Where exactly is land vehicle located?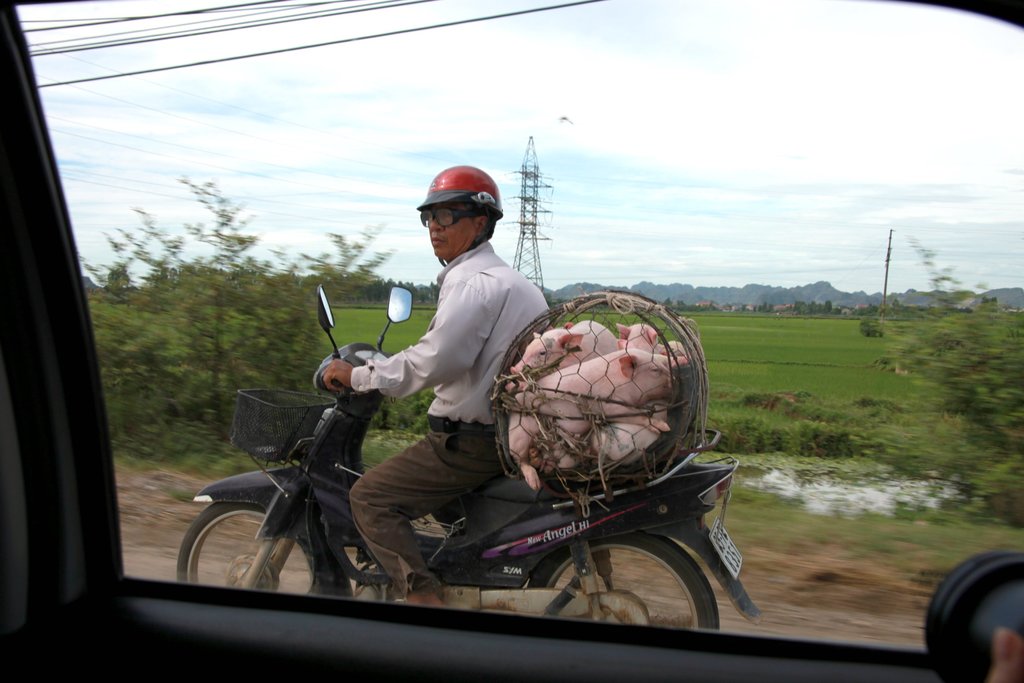
Its bounding box is box(0, 0, 1023, 682).
